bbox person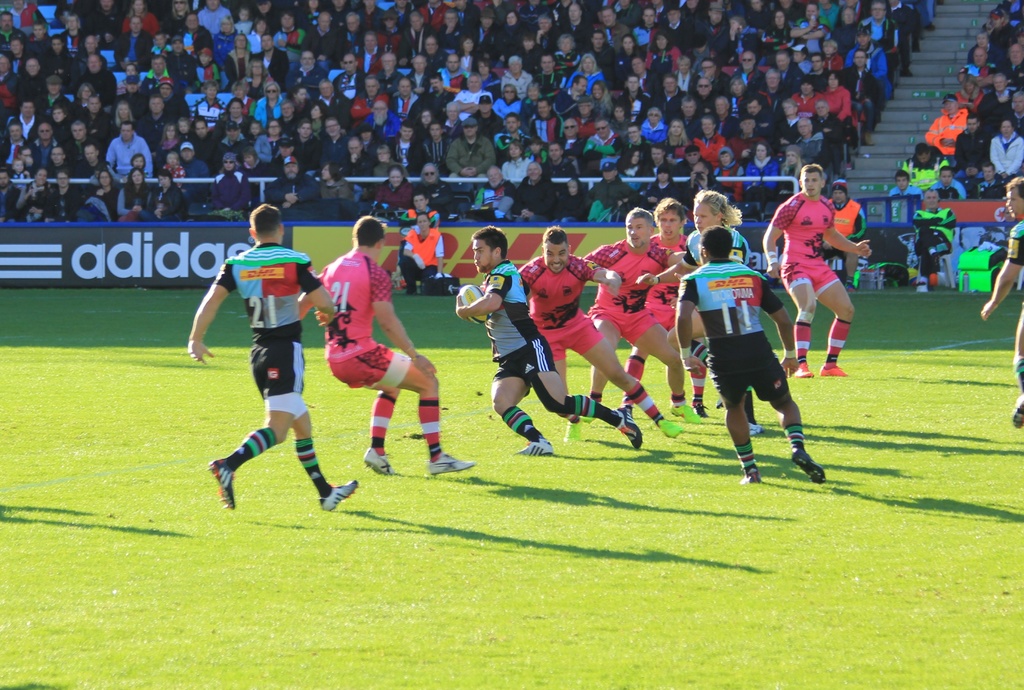
bbox(819, 159, 874, 294)
